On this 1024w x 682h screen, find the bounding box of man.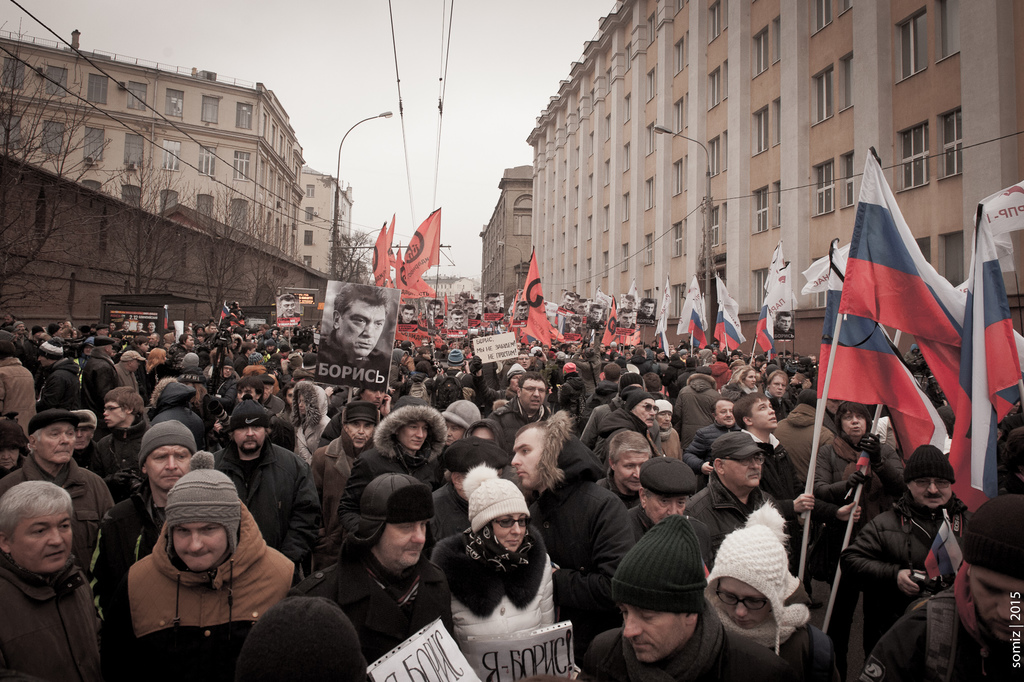
Bounding box: bbox=[397, 304, 417, 322].
